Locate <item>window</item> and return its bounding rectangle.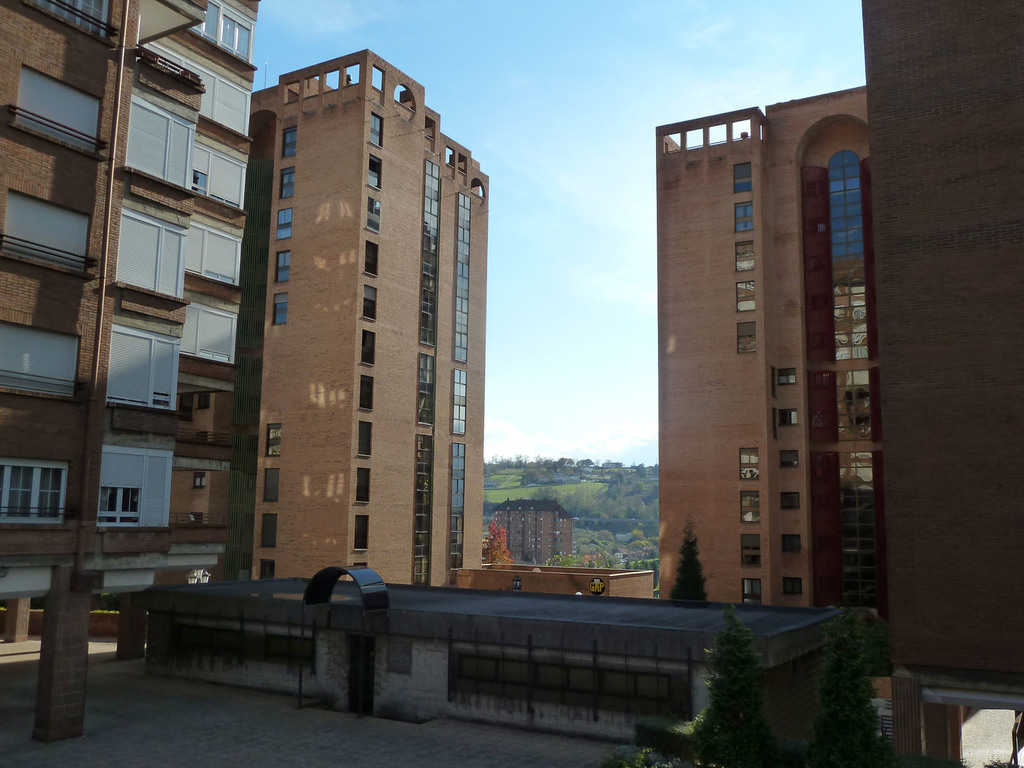
pyautogui.locateOnScreen(779, 447, 797, 475).
